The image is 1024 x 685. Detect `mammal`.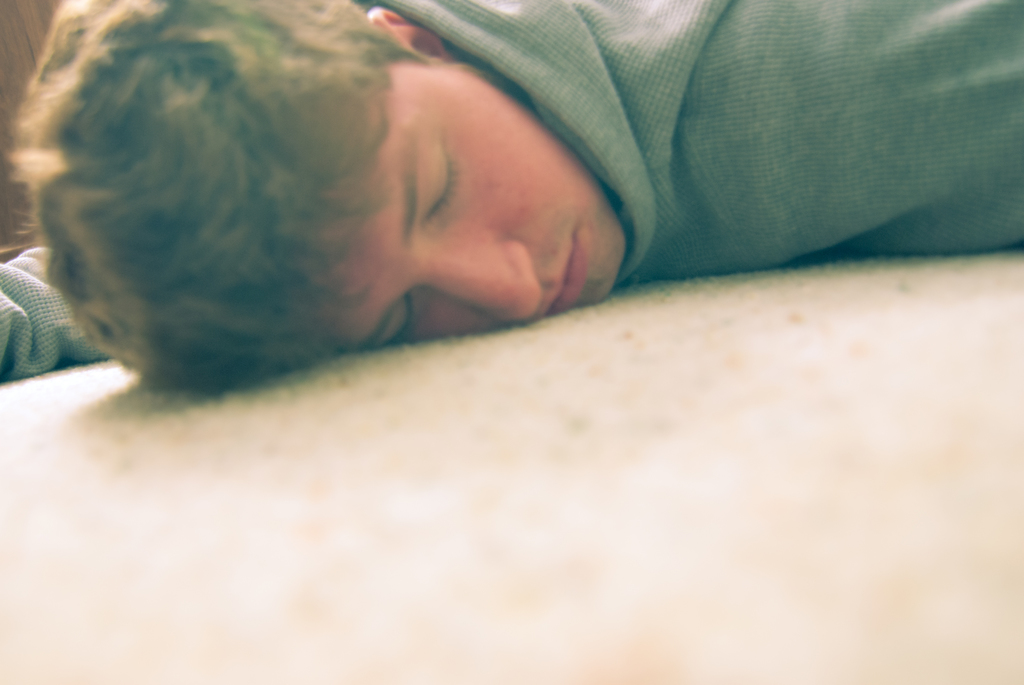
Detection: [0, 0, 997, 384].
